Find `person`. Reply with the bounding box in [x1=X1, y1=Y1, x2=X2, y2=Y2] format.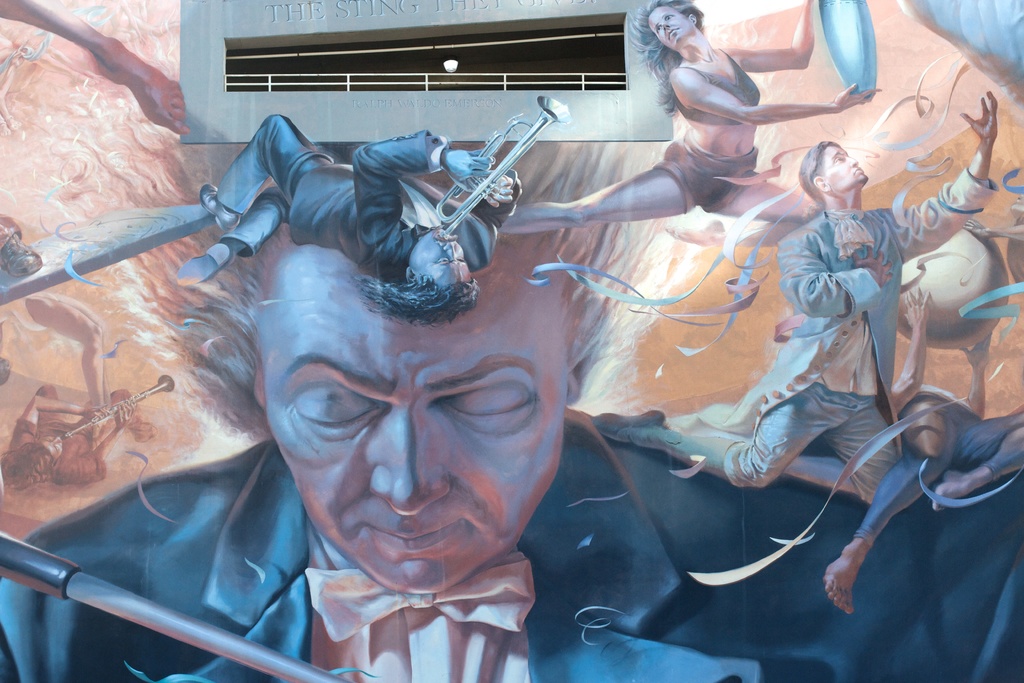
[x1=578, y1=96, x2=1004, y2=503].
